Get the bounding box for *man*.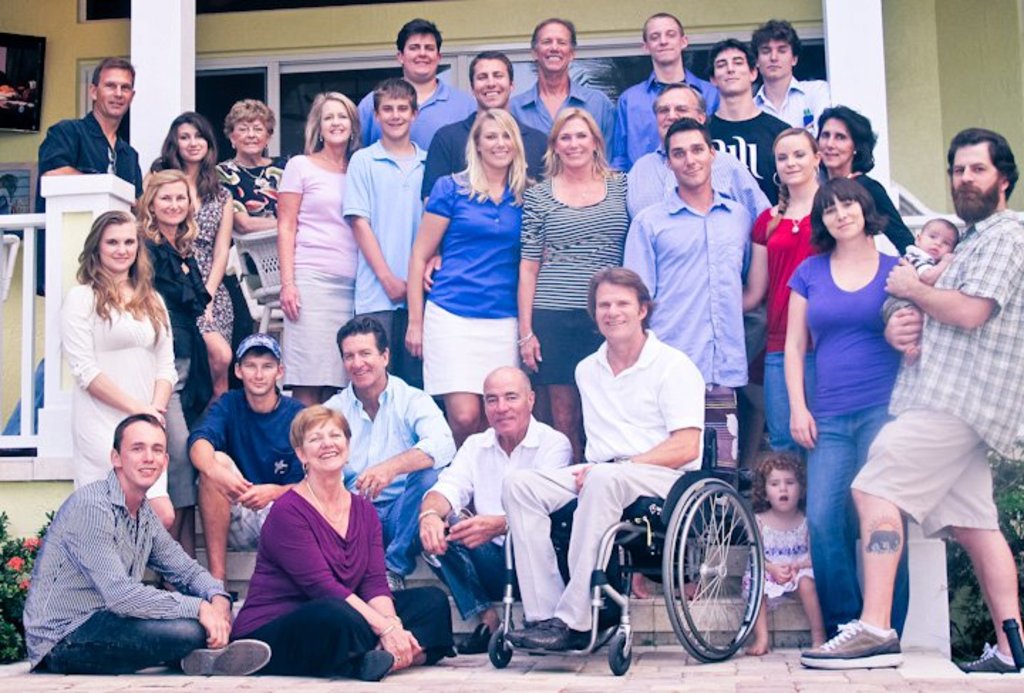
[415,46,550,297].
